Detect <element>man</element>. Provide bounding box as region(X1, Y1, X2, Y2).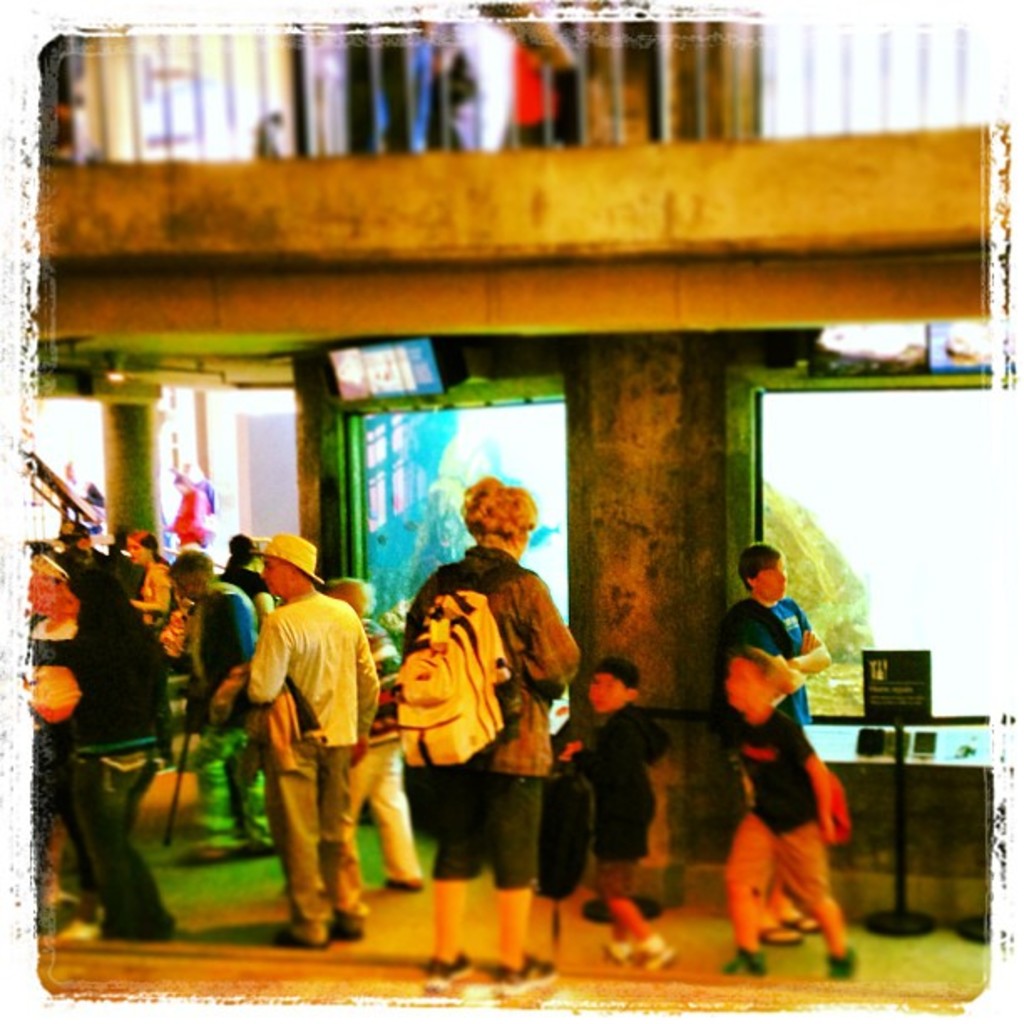
region(392, 480, 582, 997).
